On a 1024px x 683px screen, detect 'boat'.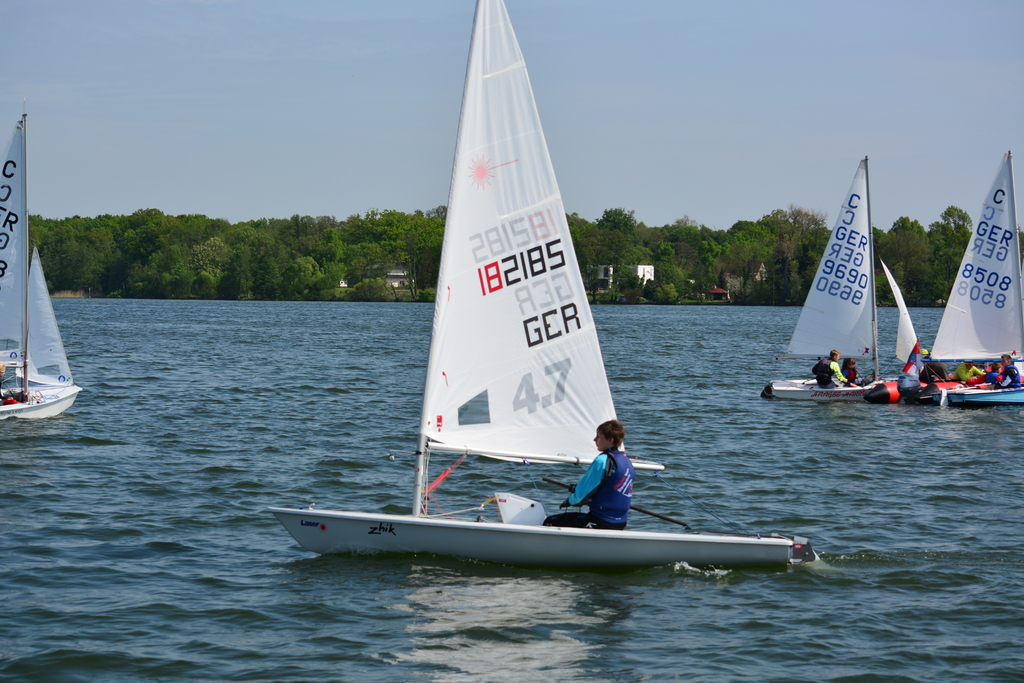
(left=15, top=245, right=73, bottom=386).
